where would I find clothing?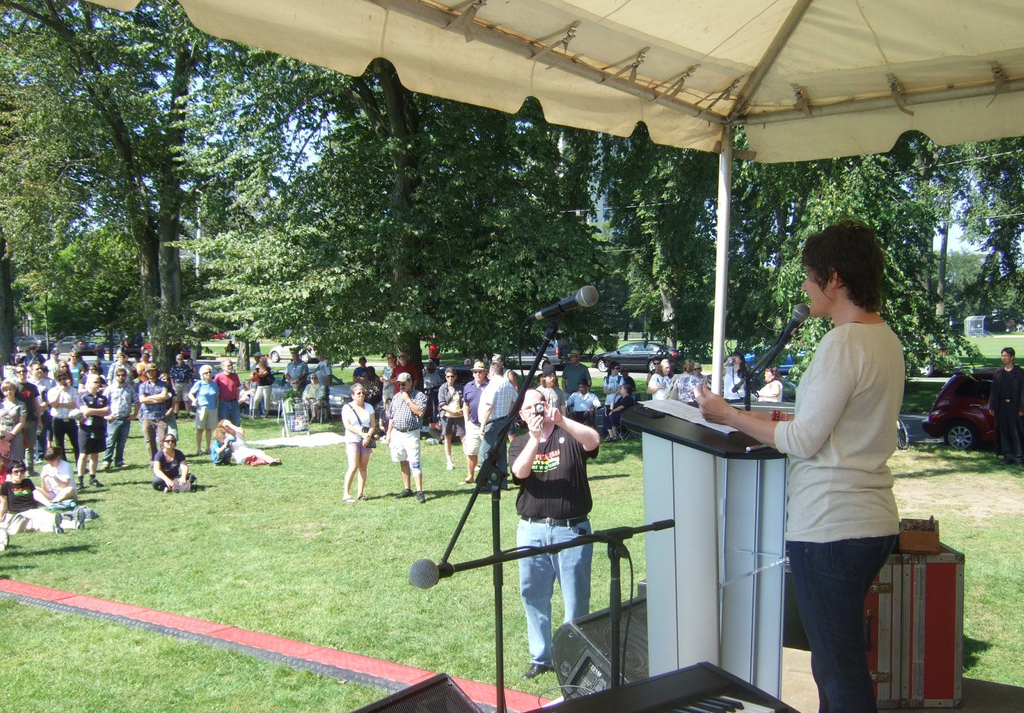
At BBox(253, 364, 273, 410).
